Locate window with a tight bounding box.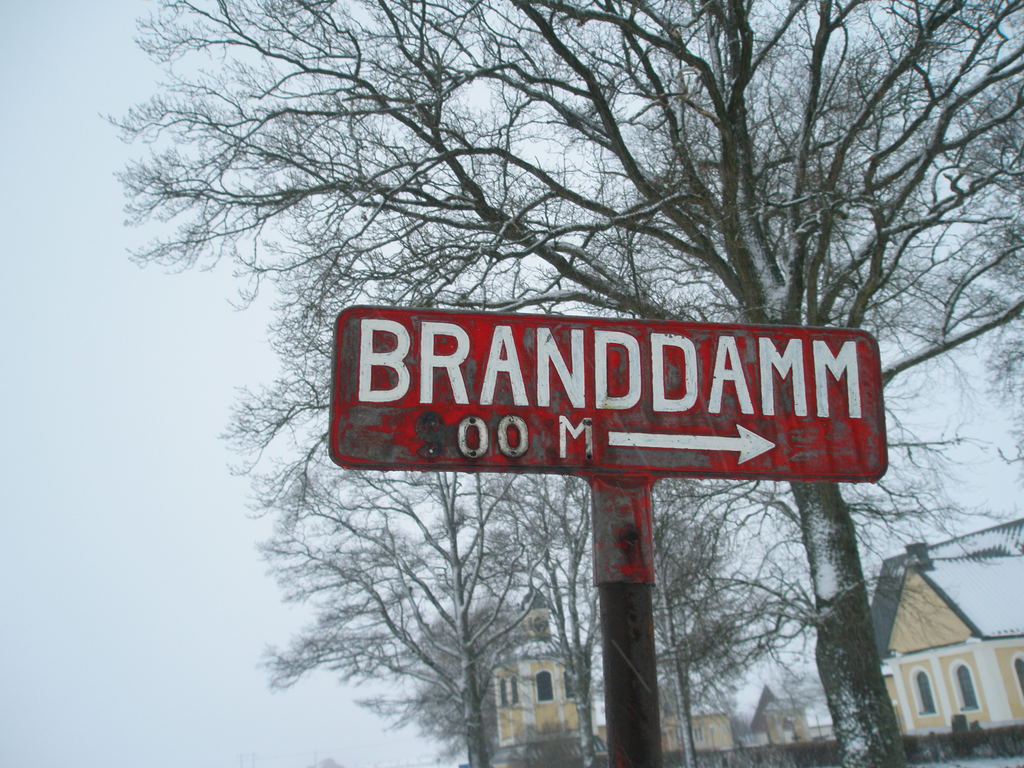
region(535, 669, 559, 702).
